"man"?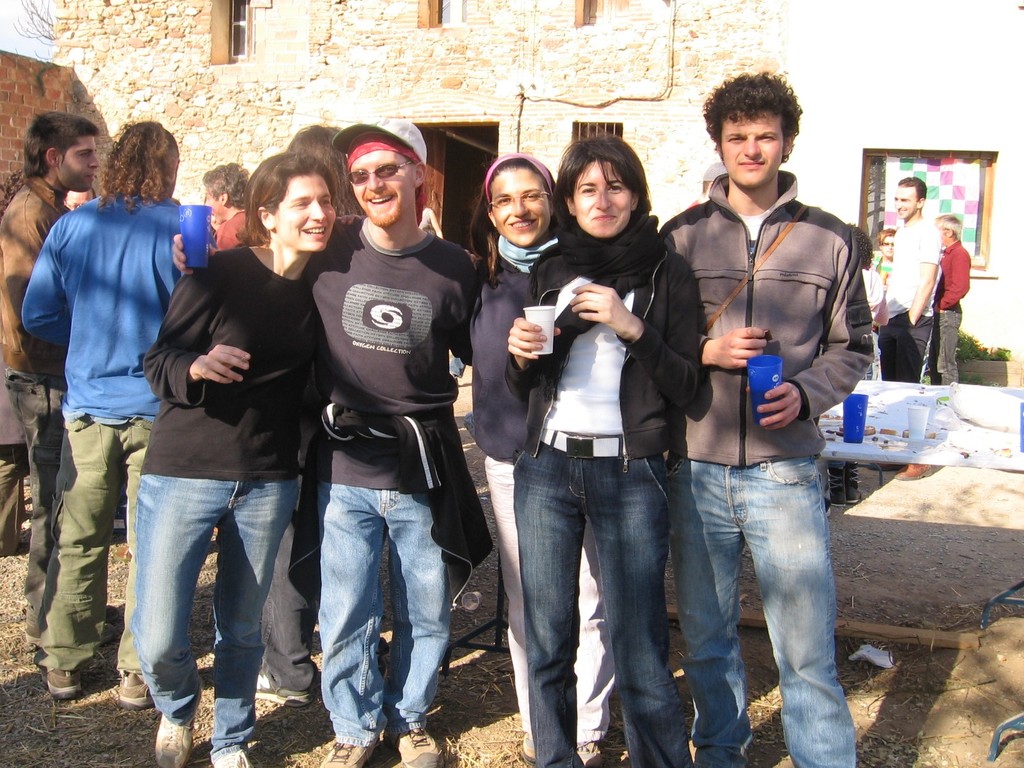
left=931, top=214, right=973, bottom=383
